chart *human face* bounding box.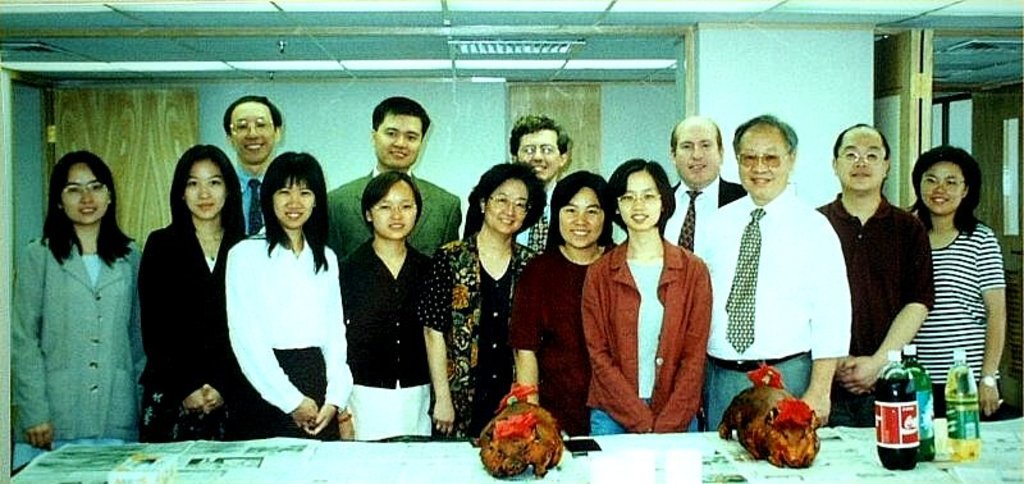
Charted: [677, 128, 718, 181].
